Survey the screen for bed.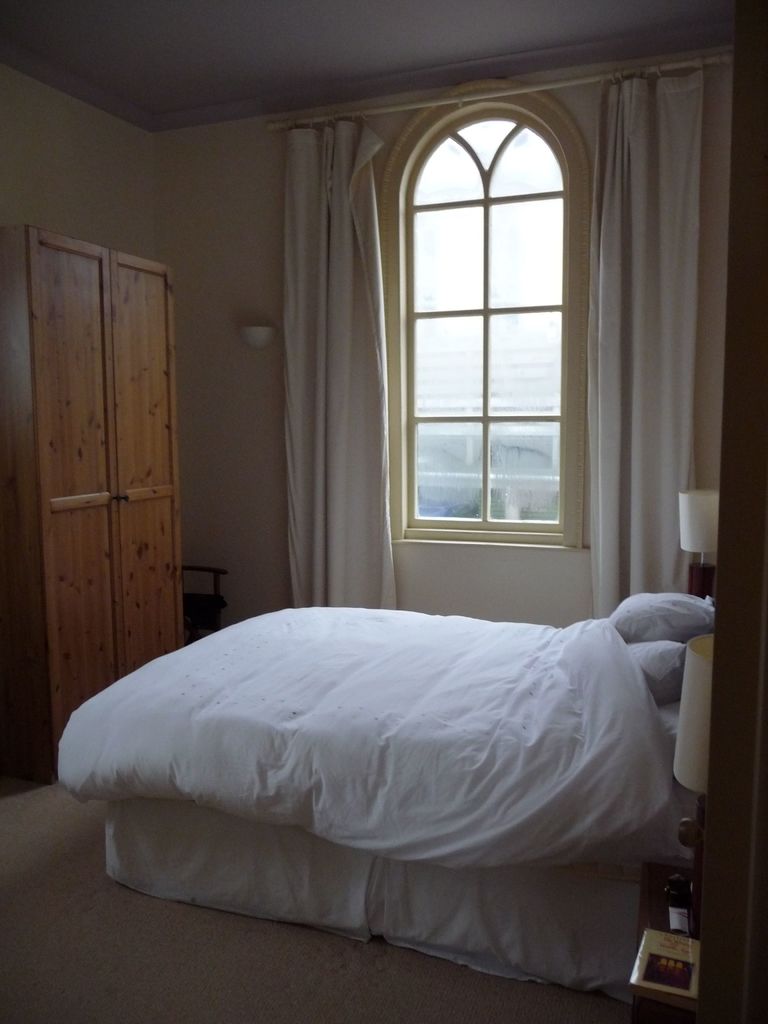
Survey found: pyautogui.locateOnScreen(37, 560, 661, 996).
